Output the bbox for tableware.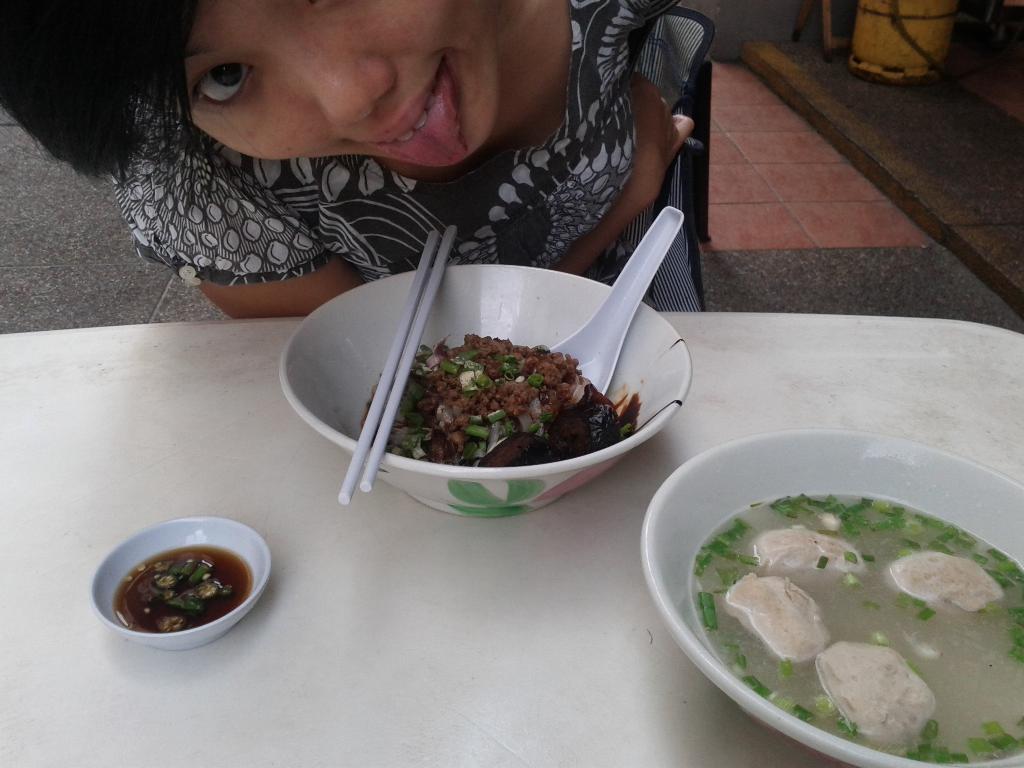
550, 205, 689, 397.
